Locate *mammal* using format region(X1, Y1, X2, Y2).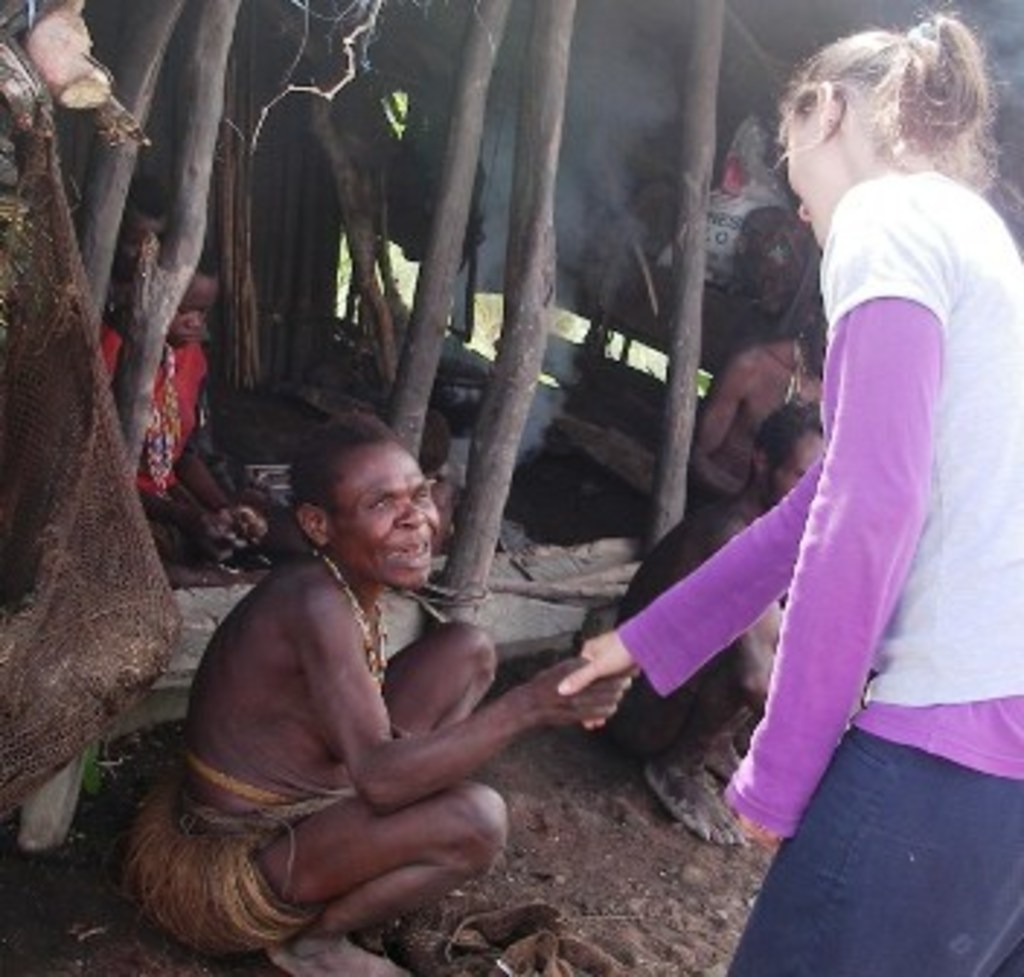
region(99, 177, 169, 311).
